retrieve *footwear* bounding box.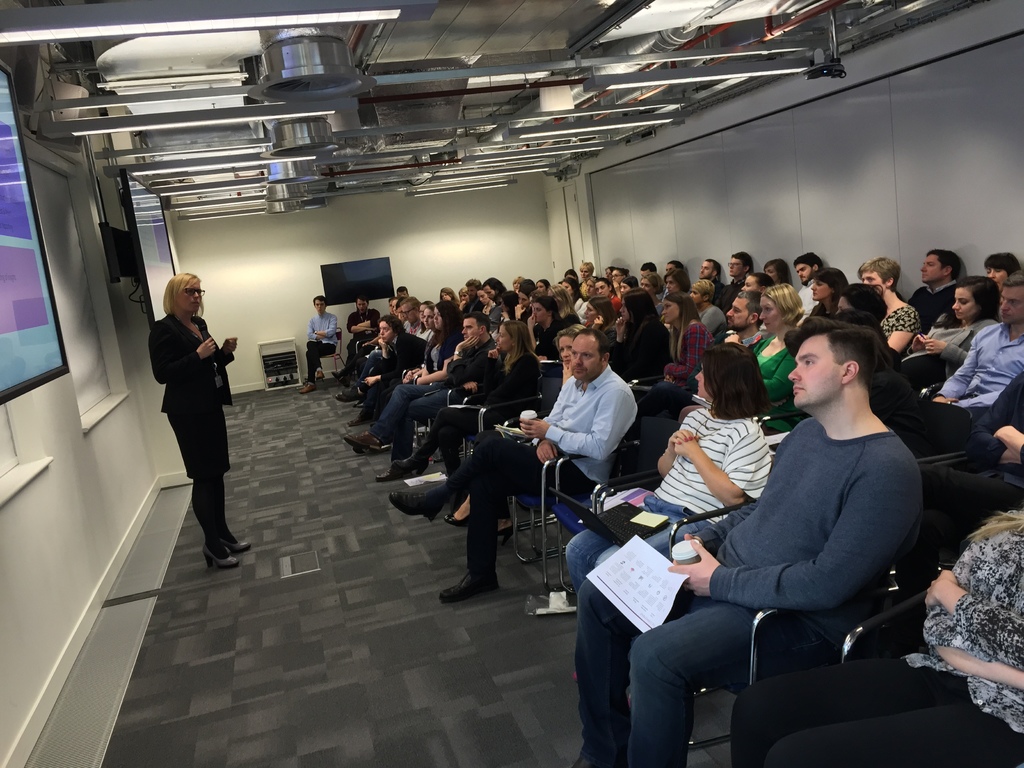
Bounding box: <region>480, 521, 505, 534</region>.
